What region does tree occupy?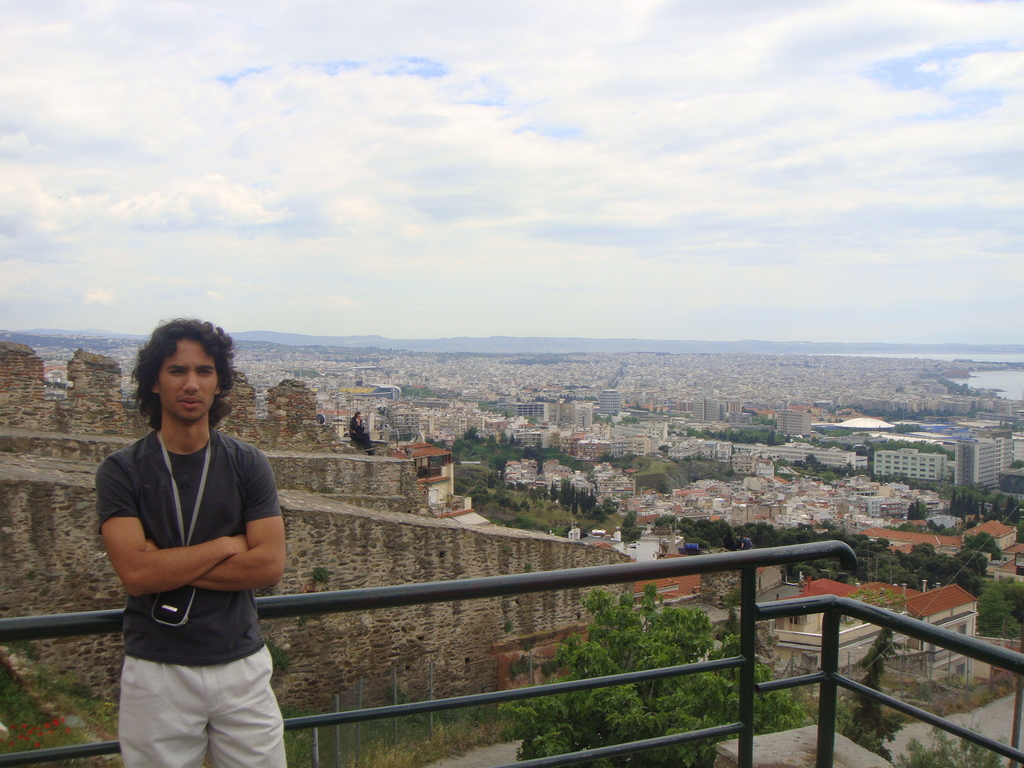
select_region(952, 481, 985, 527).
